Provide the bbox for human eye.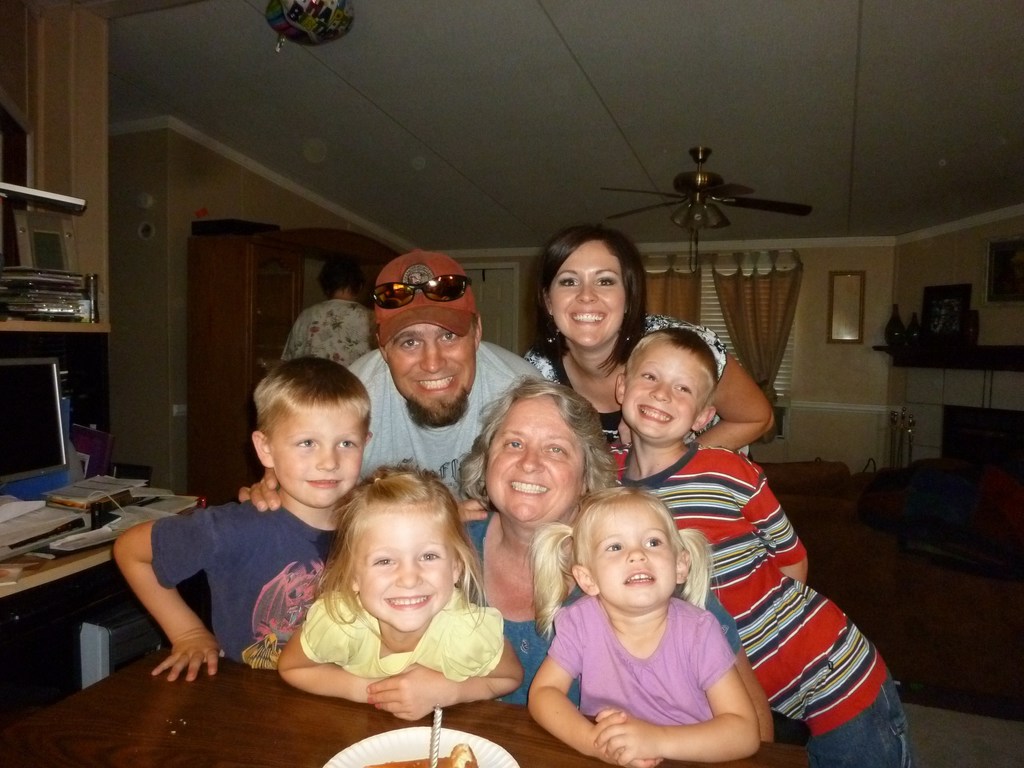
pyautogui.locateOnScreen(296, 436, 318, 448).
